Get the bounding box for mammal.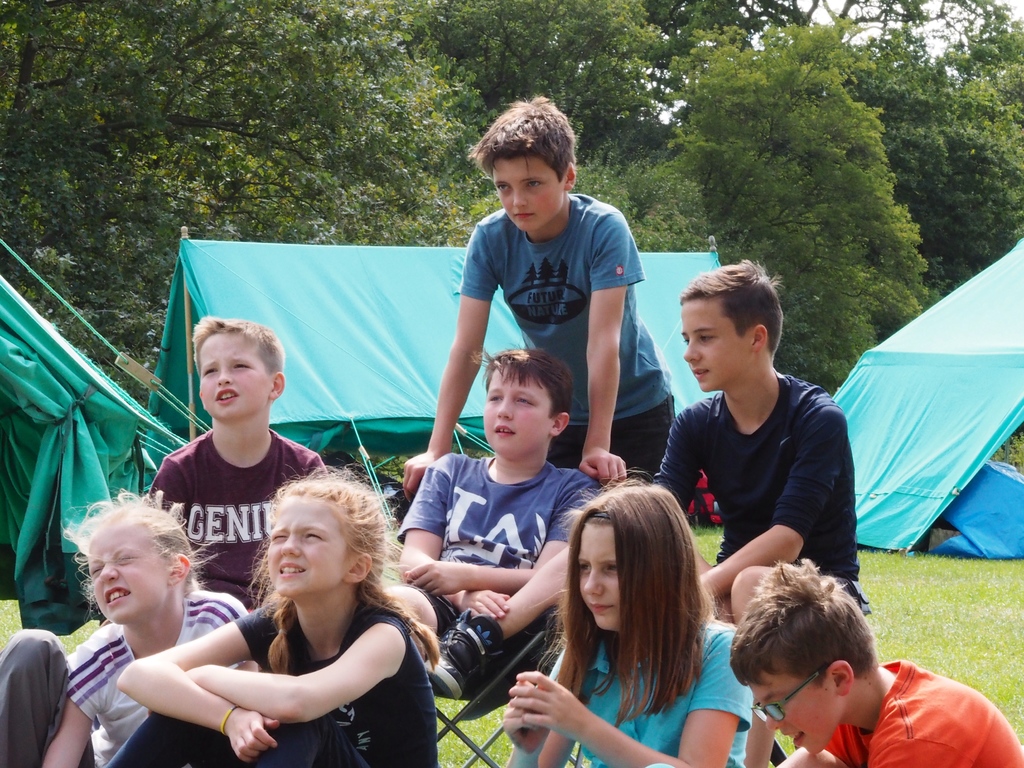
x1=404, y1=92, x2=678, y2=502.
